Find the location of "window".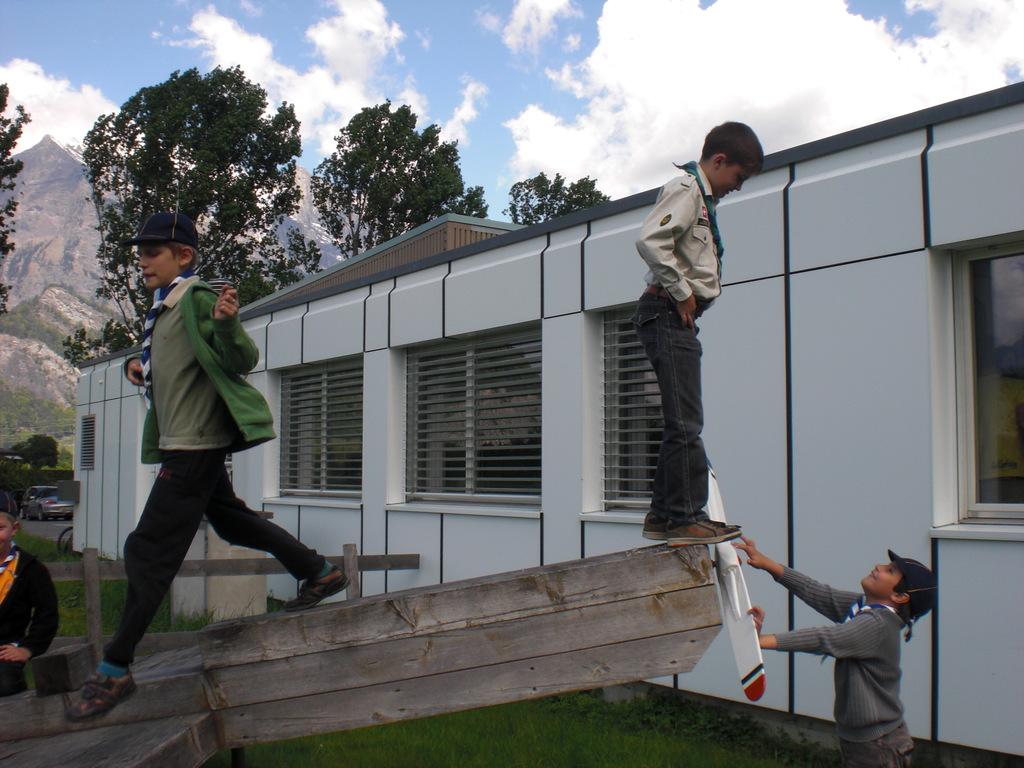
Location: 583:310:664:519.
